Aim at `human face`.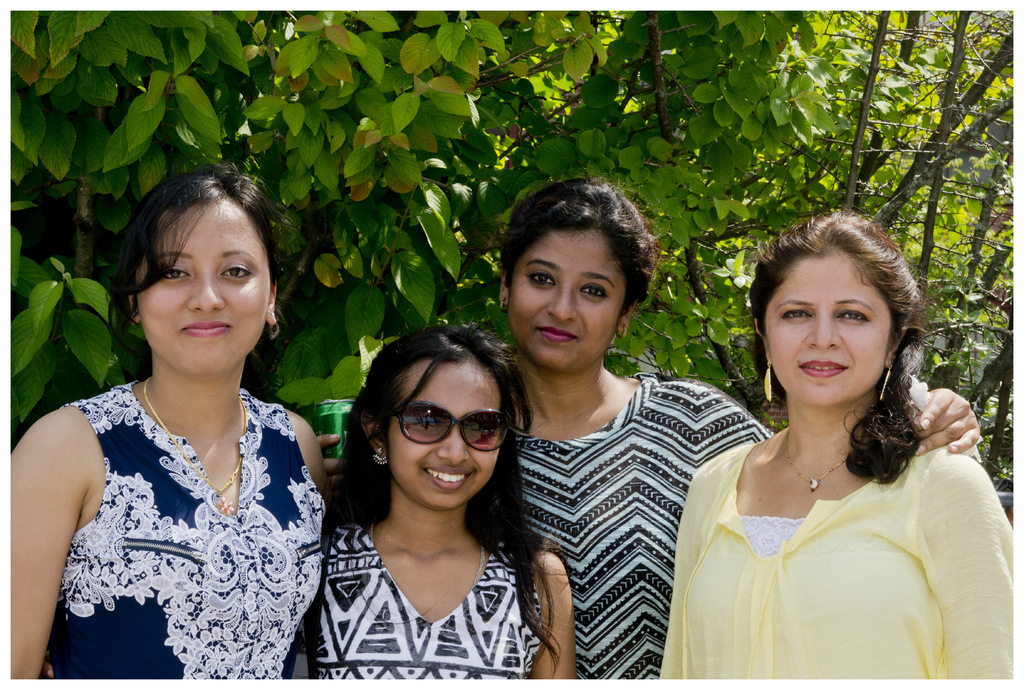
Aimed at BBox(511, 231, 629, 372).
